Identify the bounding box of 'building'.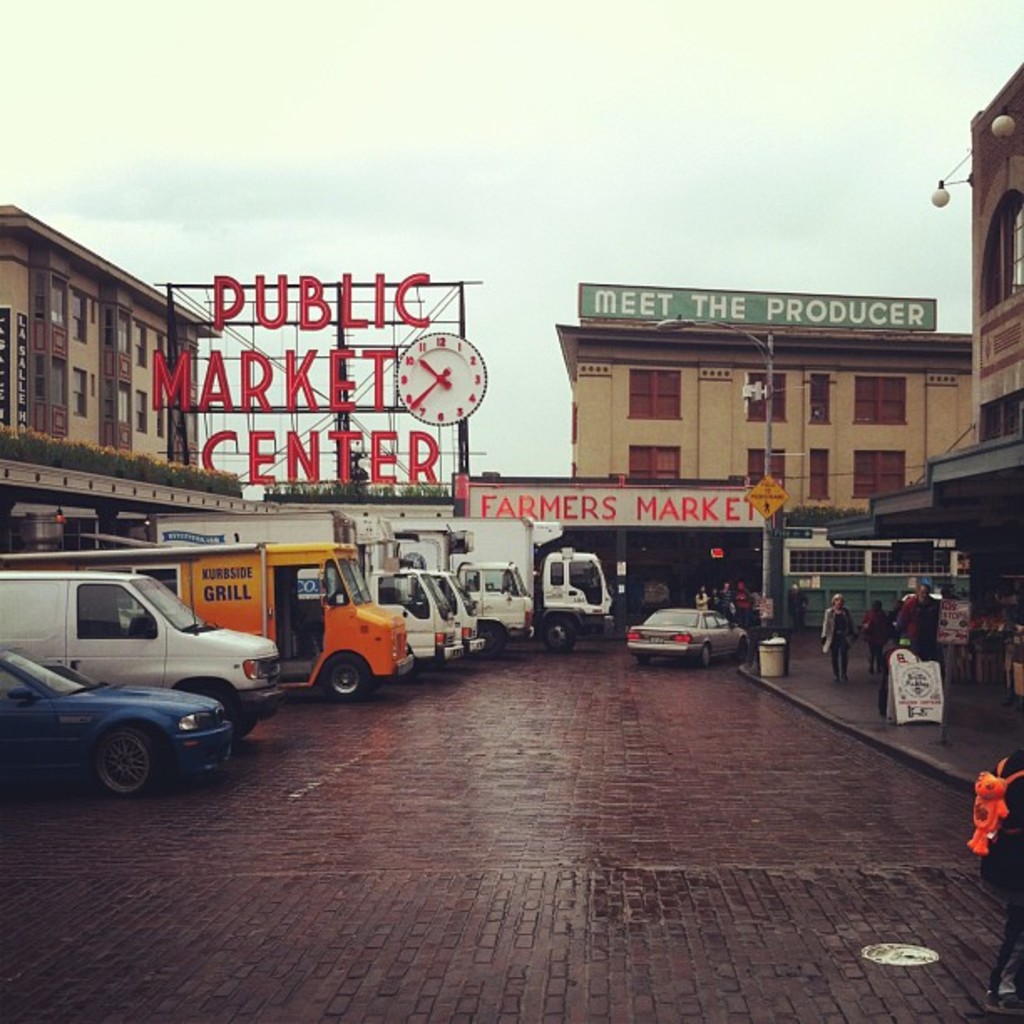
x1=458, y1=281, x2=974, y2=612.
